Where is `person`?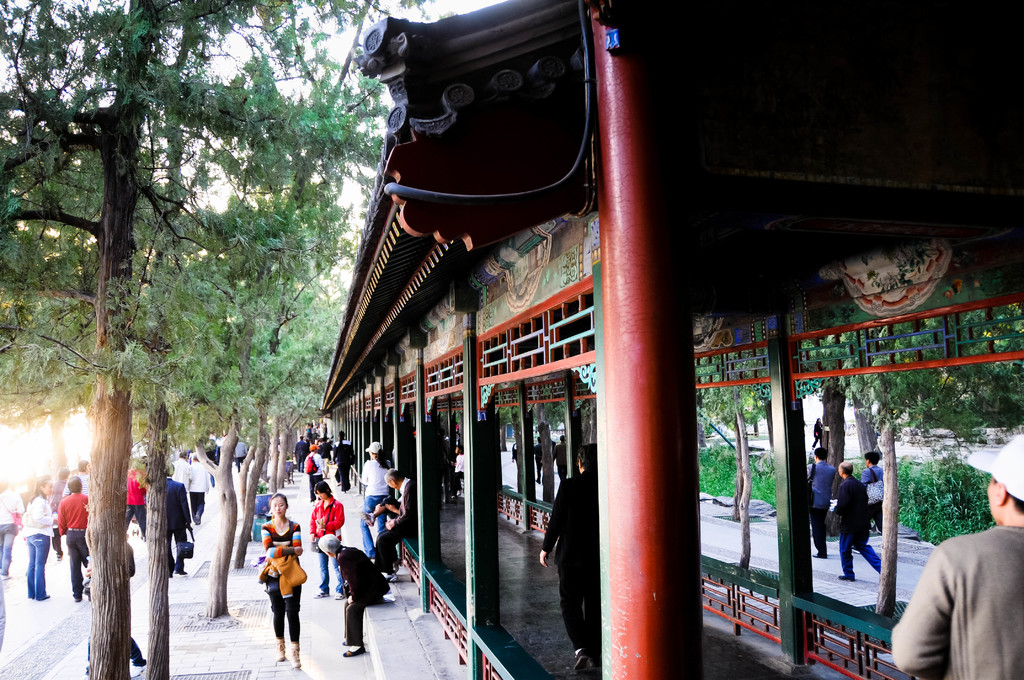
[x1=446, y1=446, x2=465, y2=501].
